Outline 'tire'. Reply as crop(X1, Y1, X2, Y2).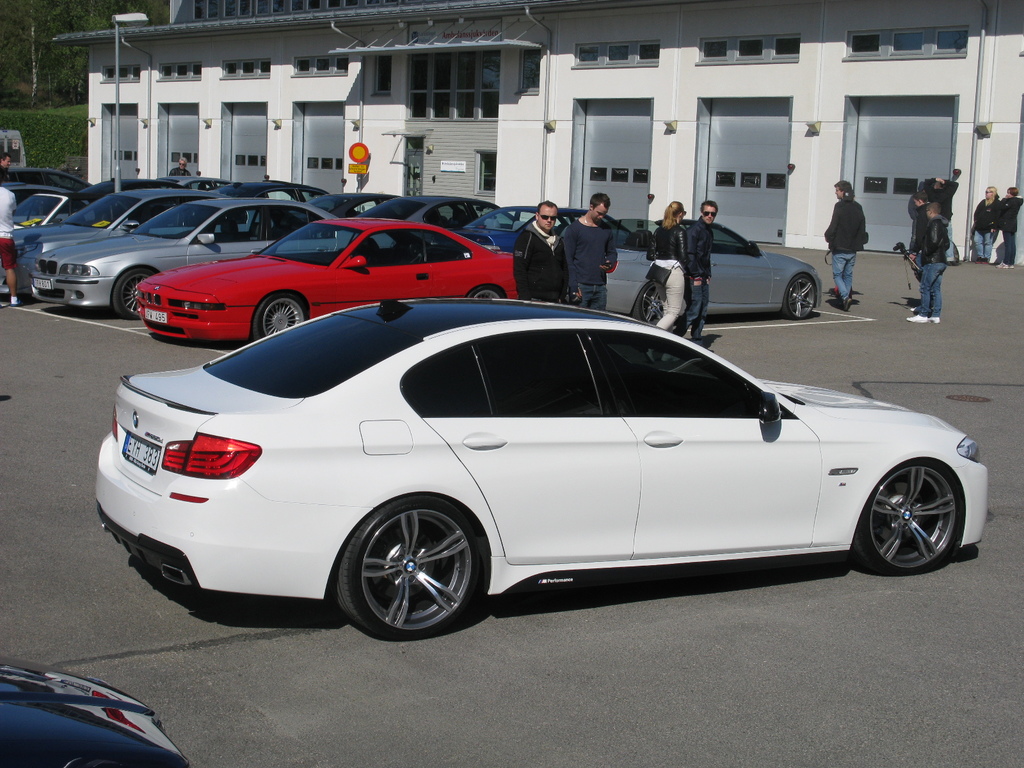
crop(853, 462, 963, 575).
